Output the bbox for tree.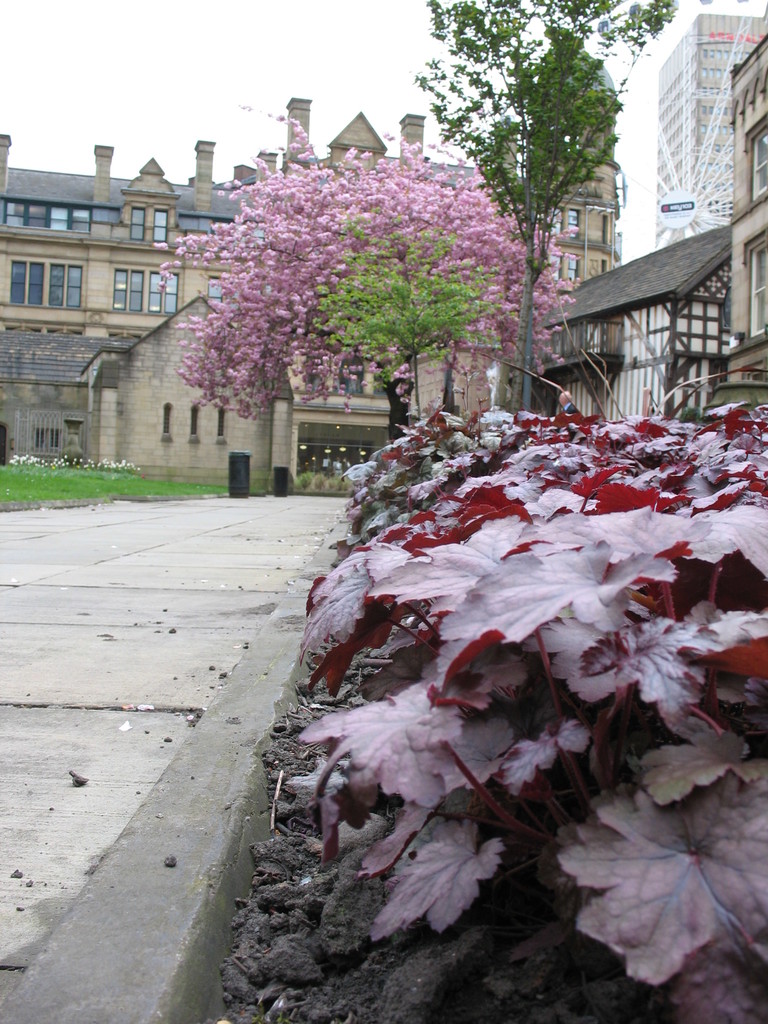
156/135/586/481.
